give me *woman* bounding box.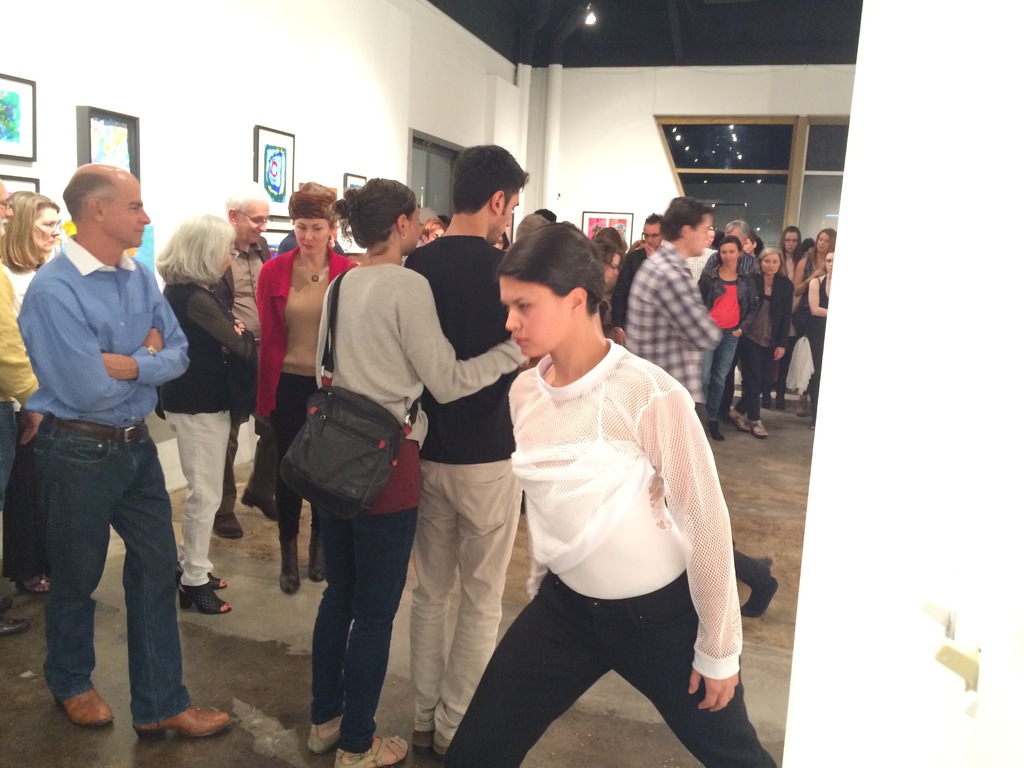
box(746, 248, 794, 442).
